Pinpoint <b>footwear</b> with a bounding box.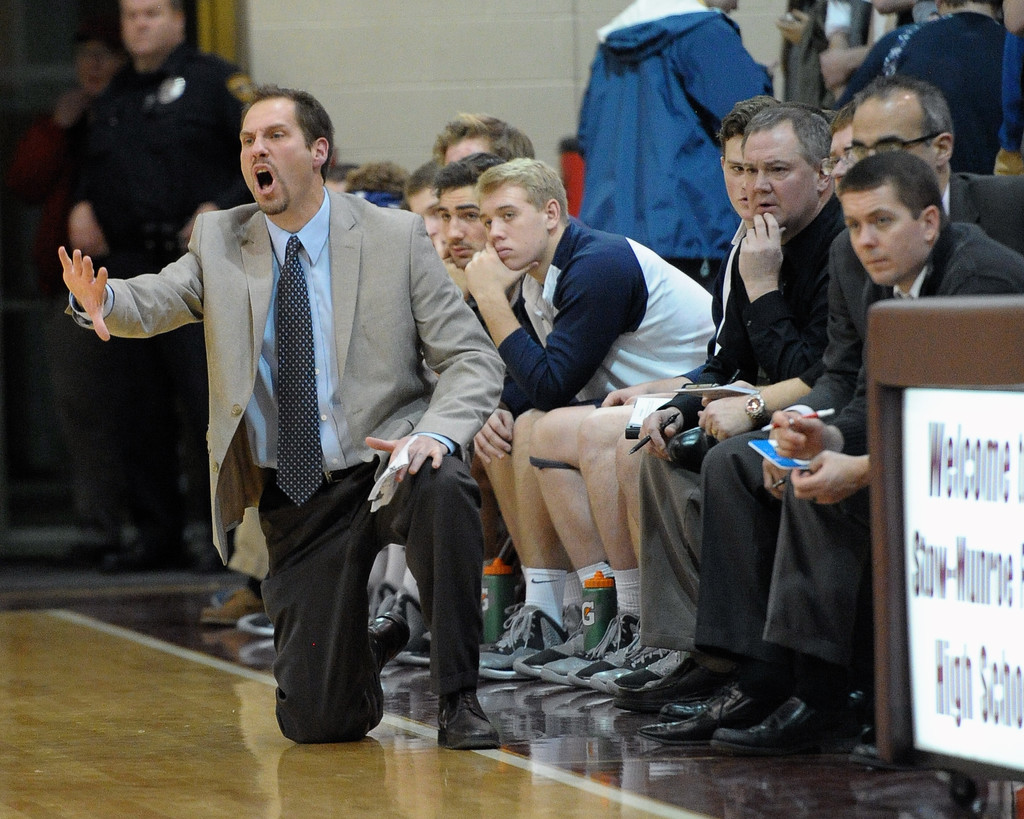
[237, 612, 276, 643].
